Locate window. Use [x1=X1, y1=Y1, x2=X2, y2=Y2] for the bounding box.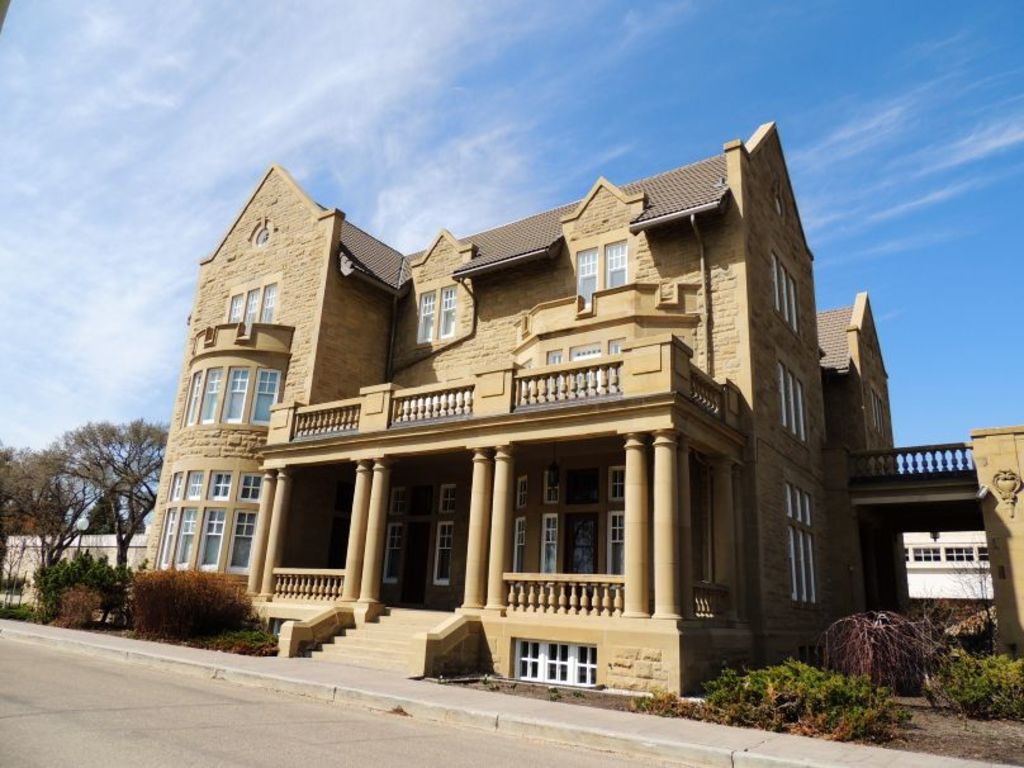
[x1=602, y1=238, x2=625, y2=289].
